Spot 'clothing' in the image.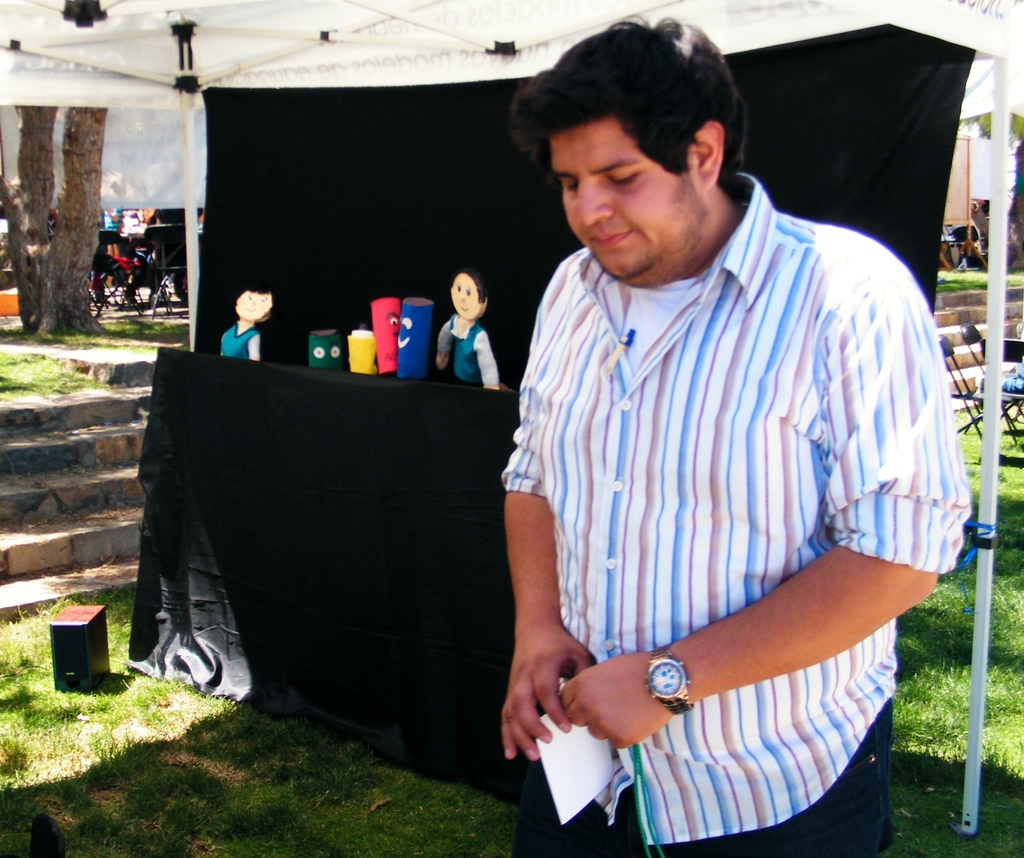
'clothing' found at (503, 15, 975, 856).
